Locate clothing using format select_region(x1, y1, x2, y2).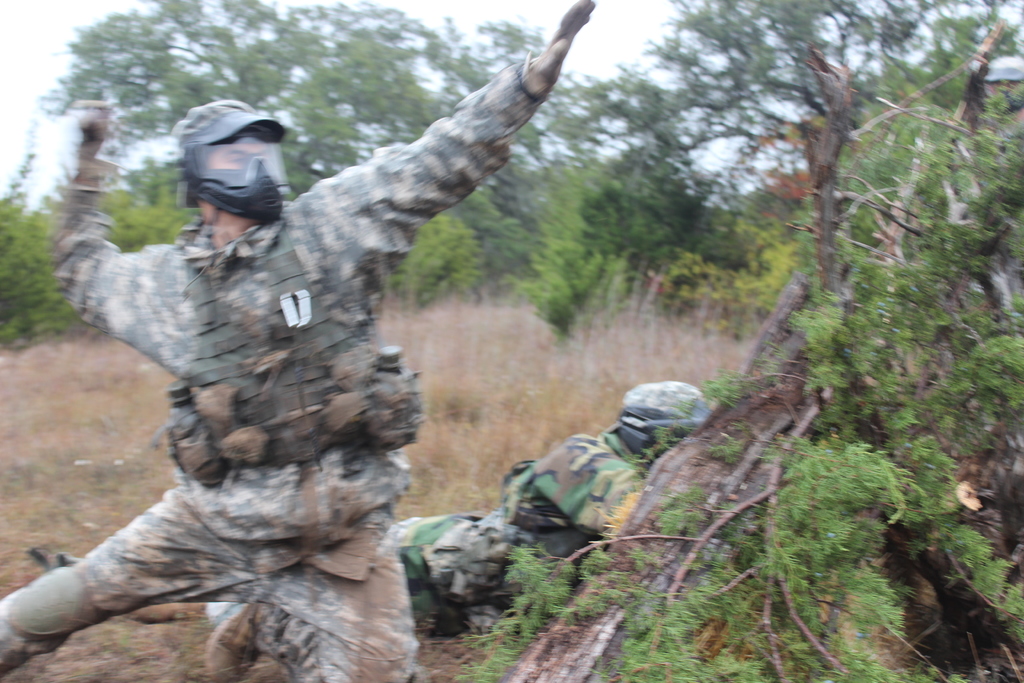
select_region(214, 428, 639, 650).
